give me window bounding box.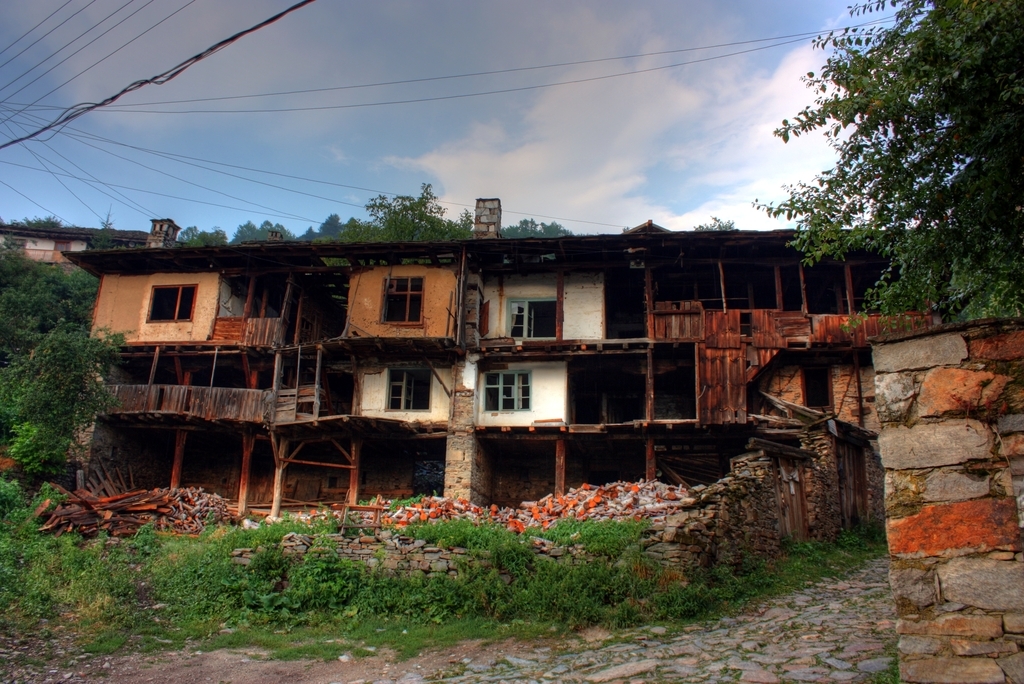
bbox=(387, 364, 431, 415).
